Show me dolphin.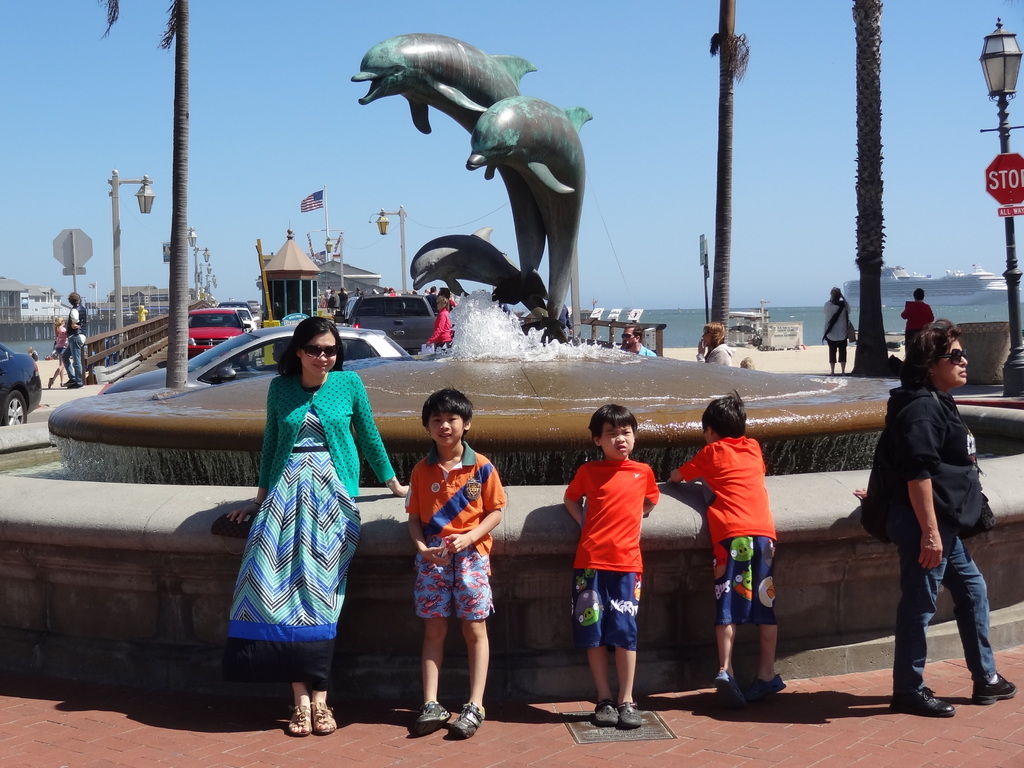
dolphin is here: select_region(409, 221, 520, 302).
